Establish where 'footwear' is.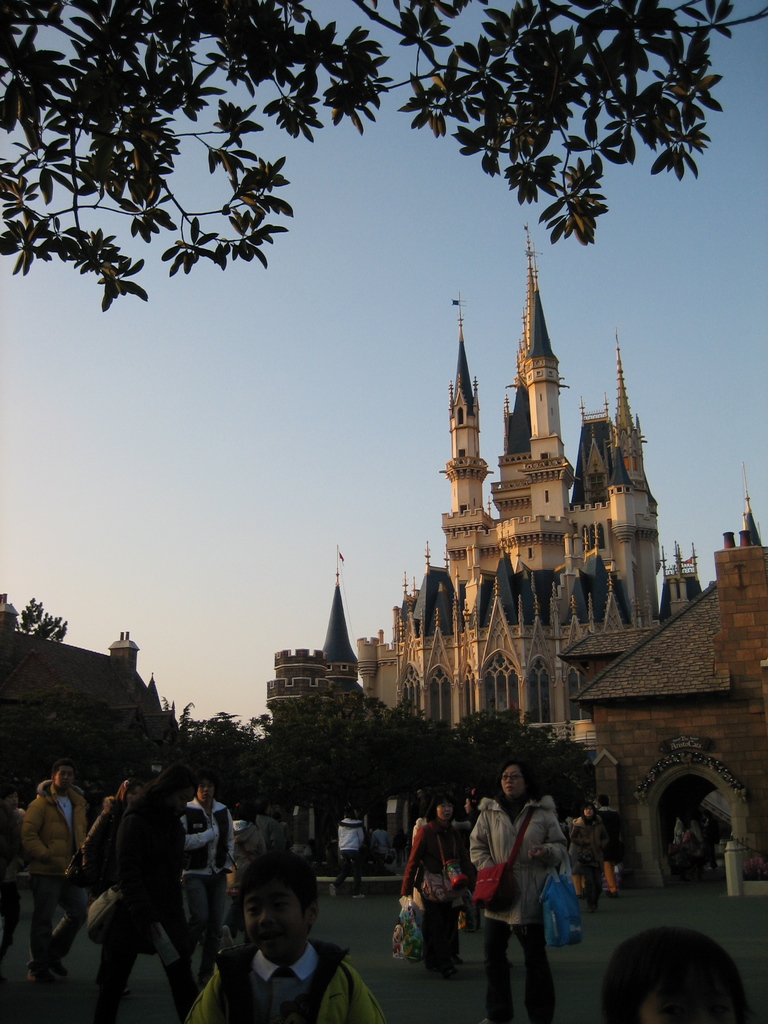
Established at 24/954/40/993.
